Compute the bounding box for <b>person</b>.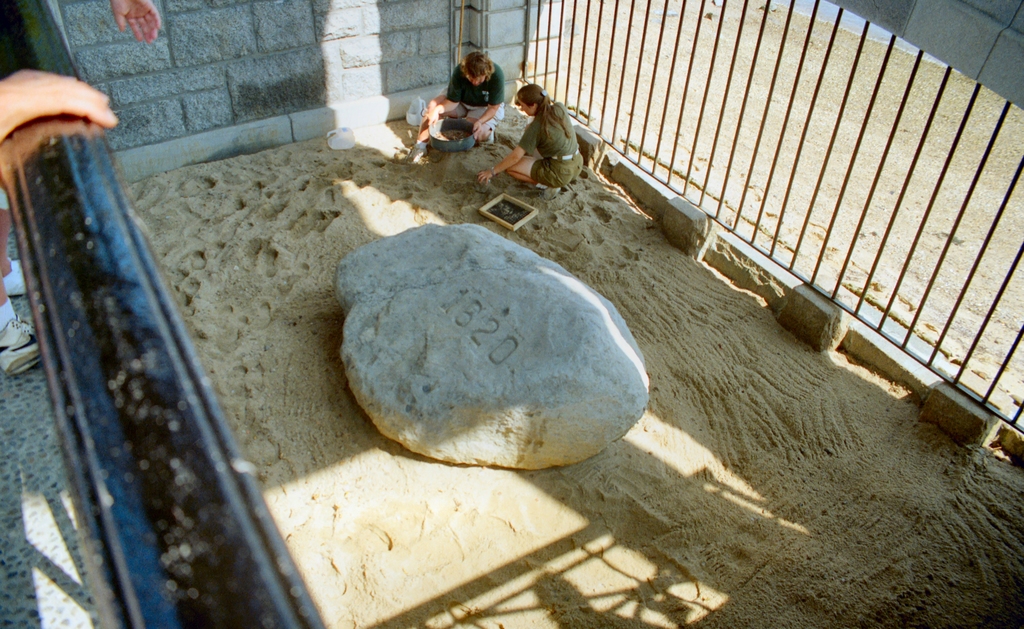
{"left": 498, "top": 65, "right": 583, "bottom": 205}.
